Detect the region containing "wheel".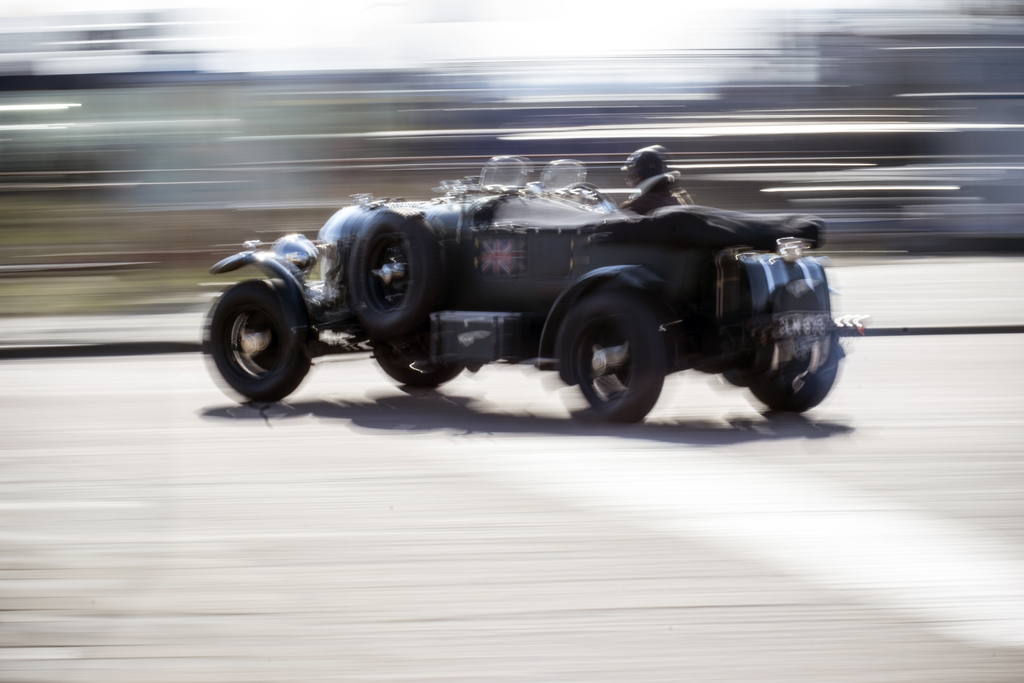
locate(374, 347, 463, 386).
